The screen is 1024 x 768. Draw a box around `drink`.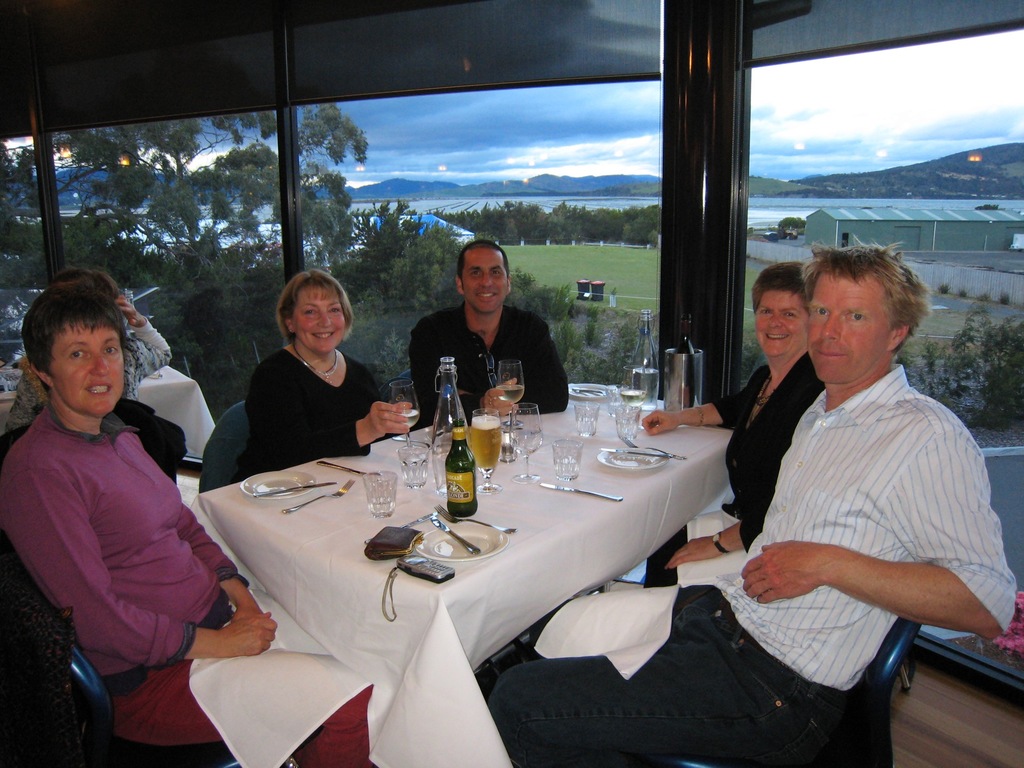
bbox(433, 451, 452, 498).
